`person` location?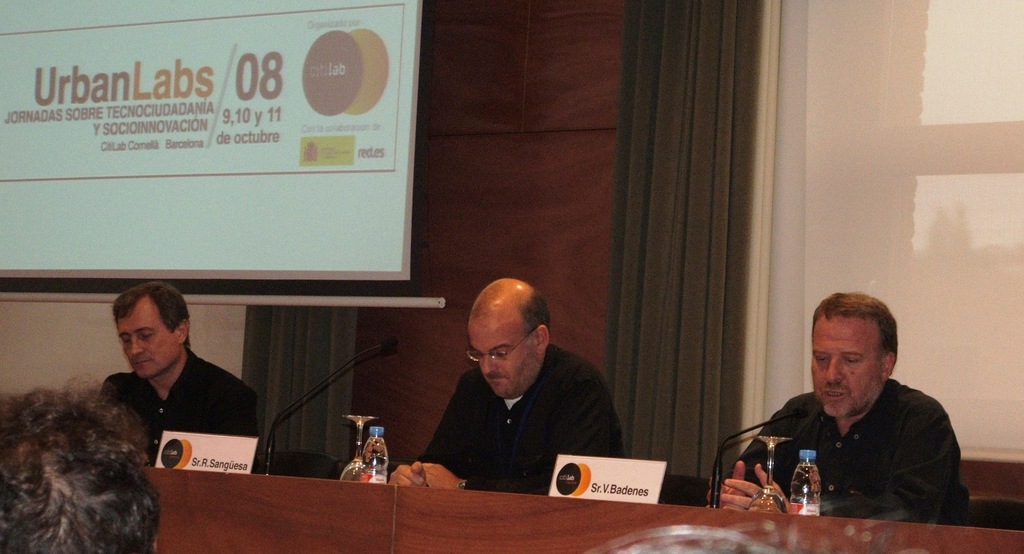
[0,376,163,551]
